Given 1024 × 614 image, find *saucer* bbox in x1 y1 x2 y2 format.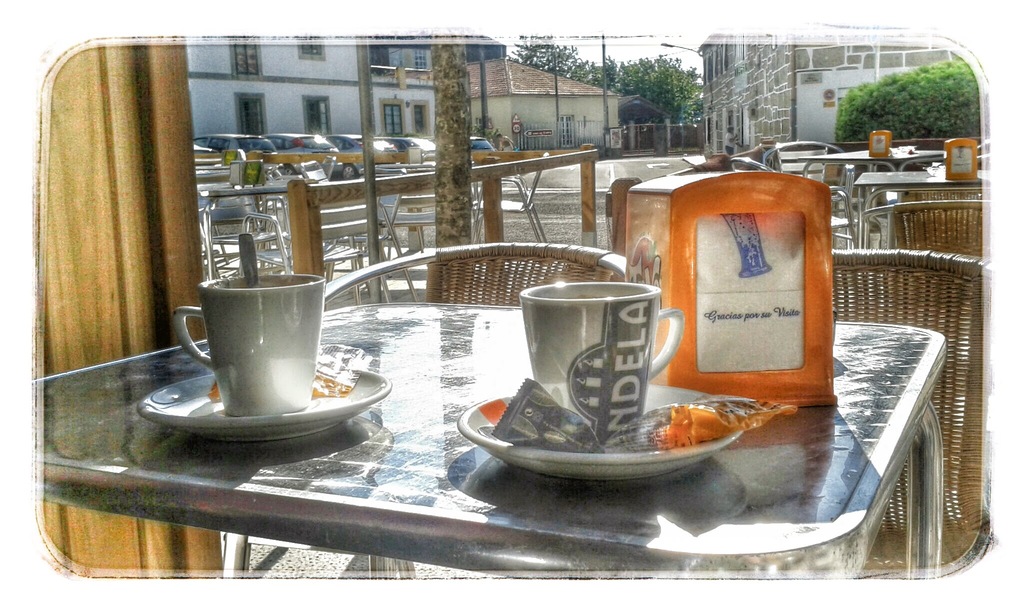
457 382 746 483.
